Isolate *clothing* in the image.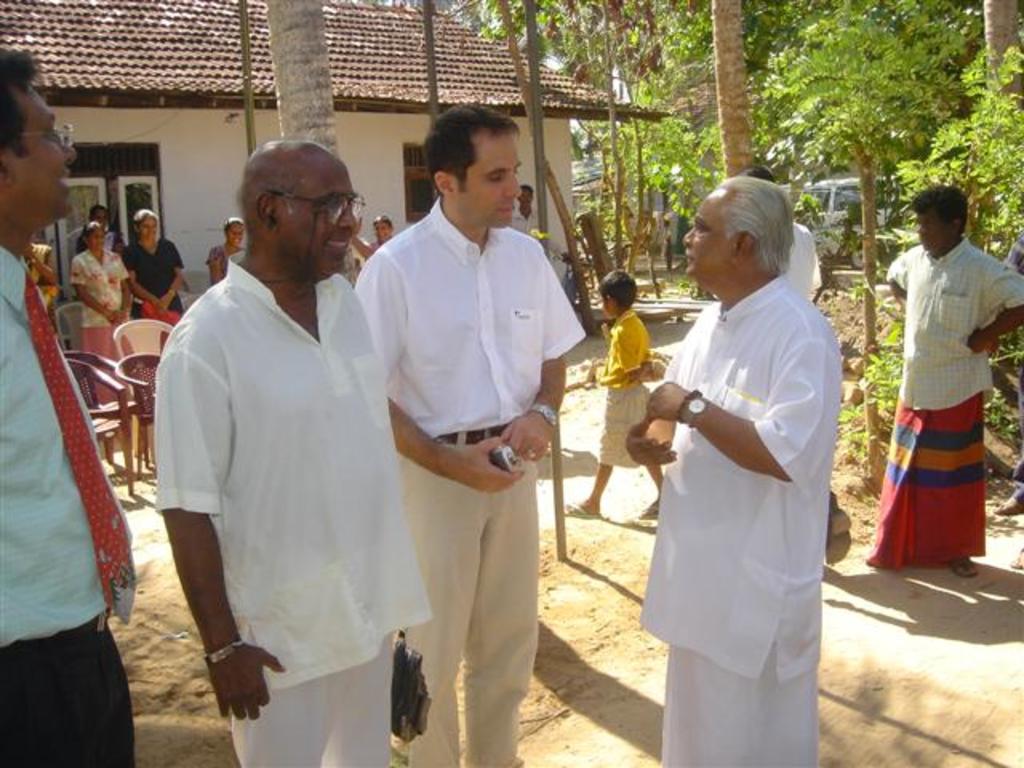
Isolated region: bbox=[0, 250, 190, 762].
